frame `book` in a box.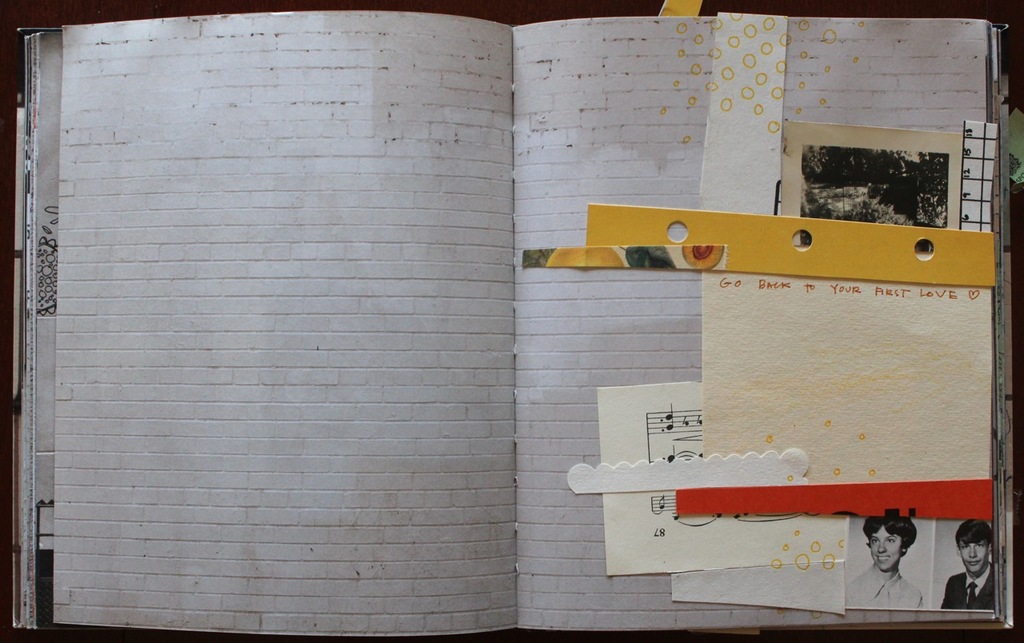
rect(11, 18, 1005, 642).
